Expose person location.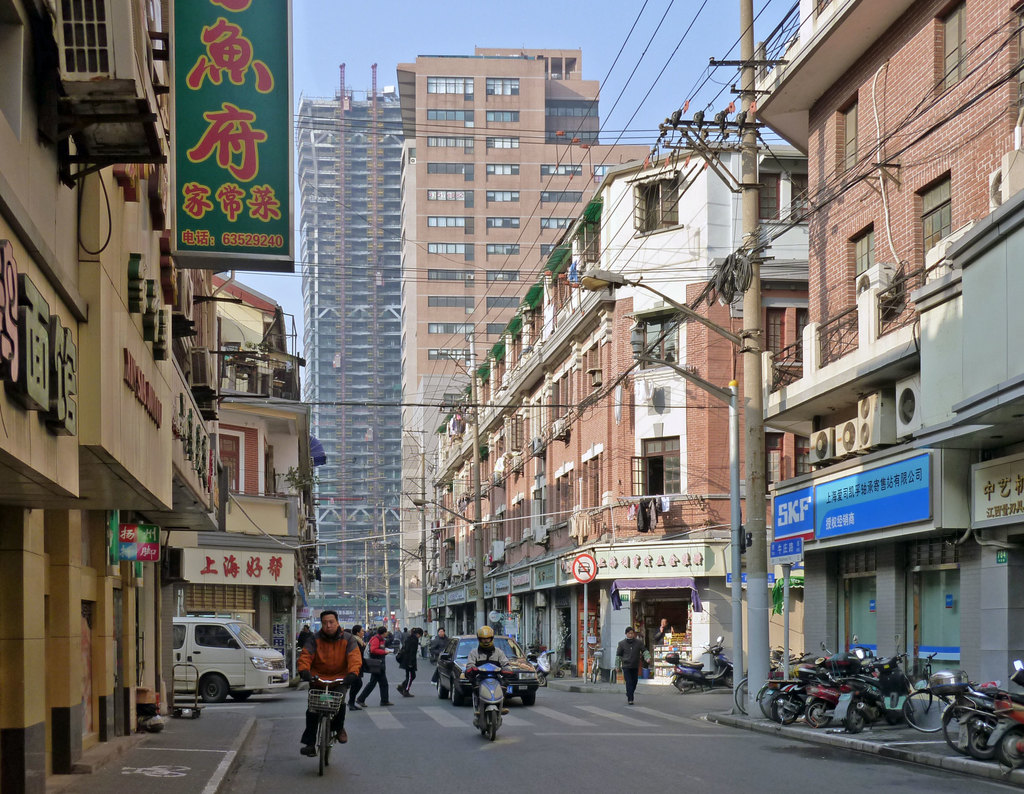
Exposed at bbox=(349, 617, 385, 702).
